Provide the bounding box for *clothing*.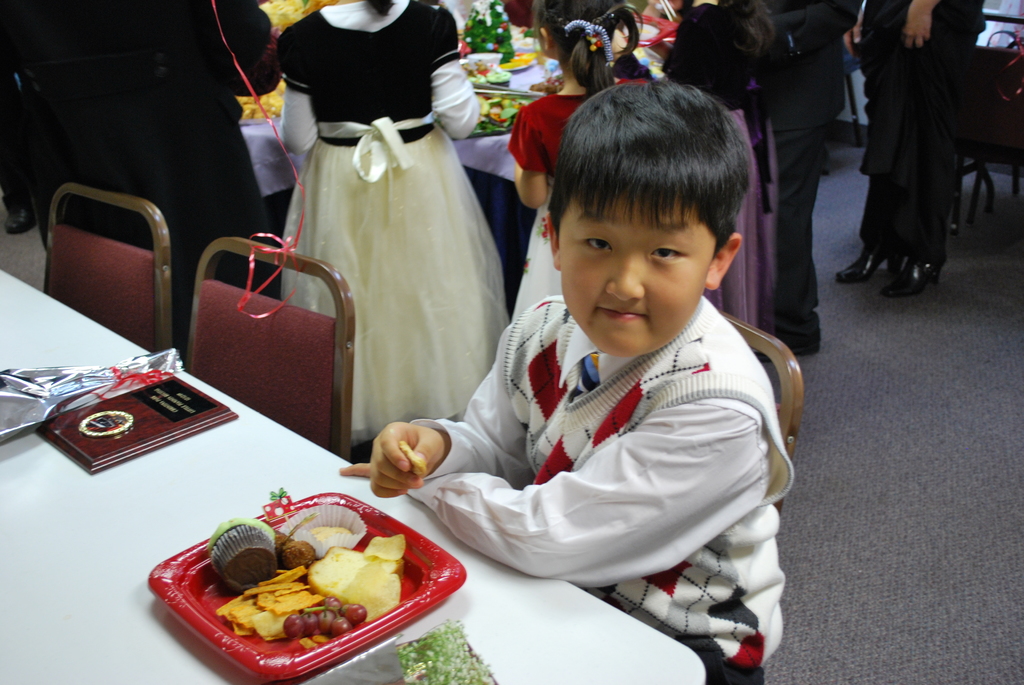
region(509, 86, 572, 305).
